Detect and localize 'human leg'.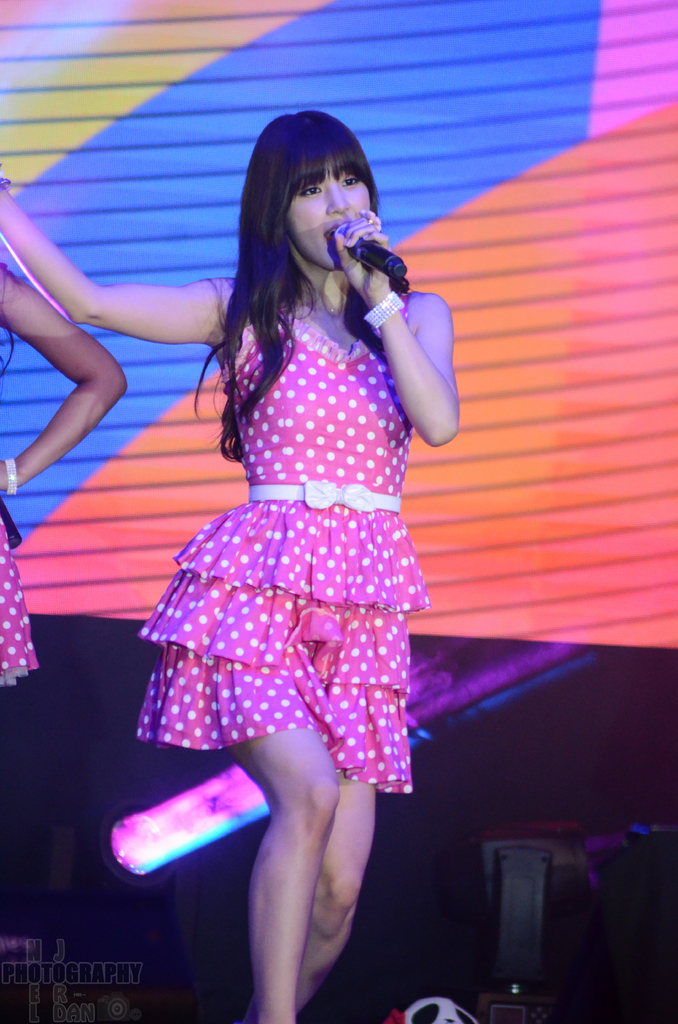
Localized at Rect(217, 731, 338, 1018).
